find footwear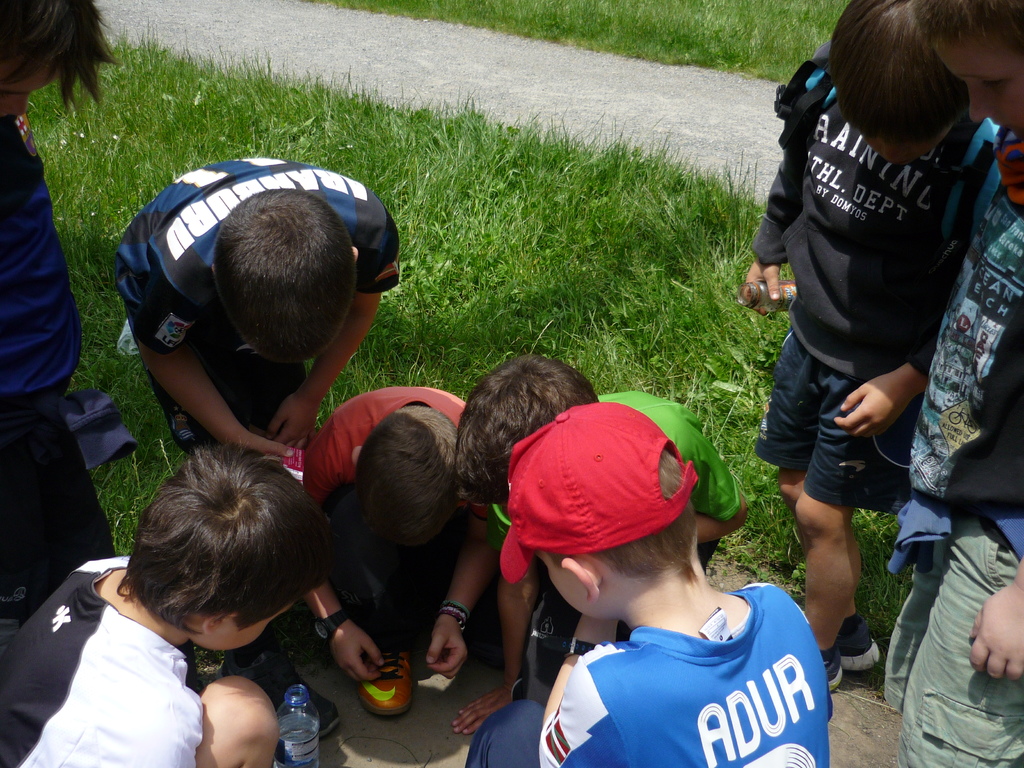
x1=836 y1=616 x2=884 y2=672
